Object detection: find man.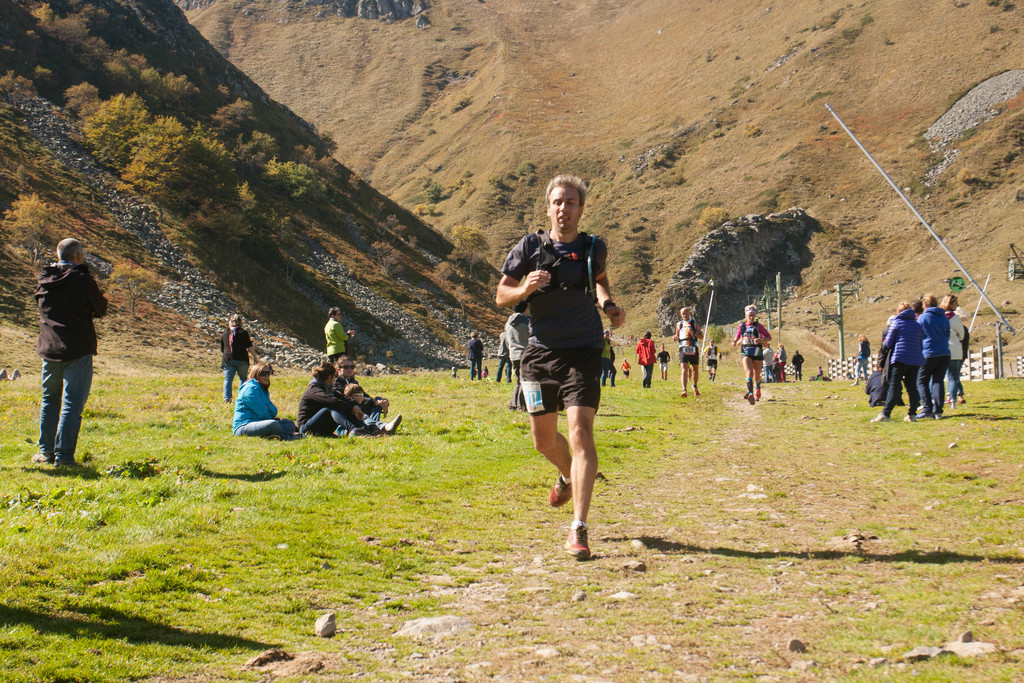
(left=493, top=170, right=628, bottom=563).
